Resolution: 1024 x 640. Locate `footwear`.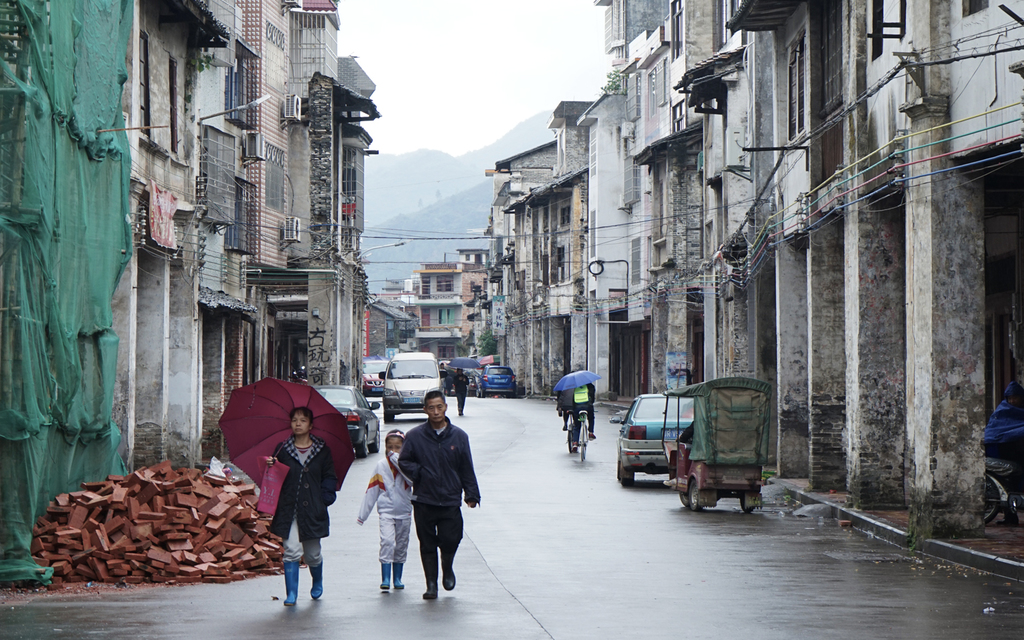
(left=310, top=561, right=323, bottom=604).
